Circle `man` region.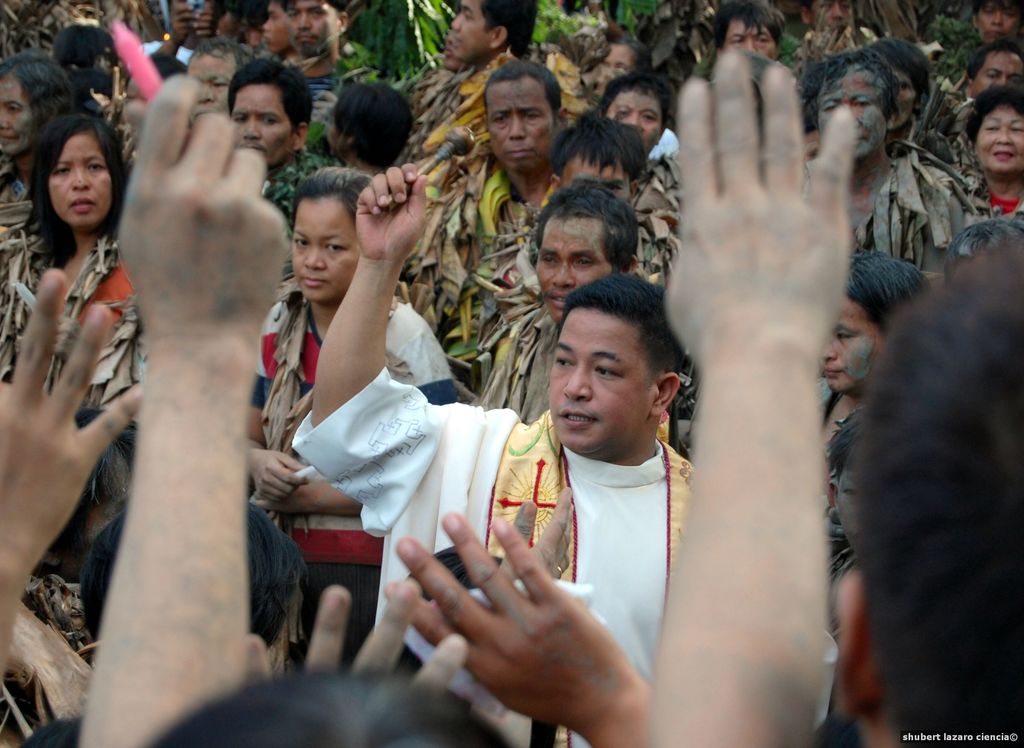
Region: 444 56 568 255.
